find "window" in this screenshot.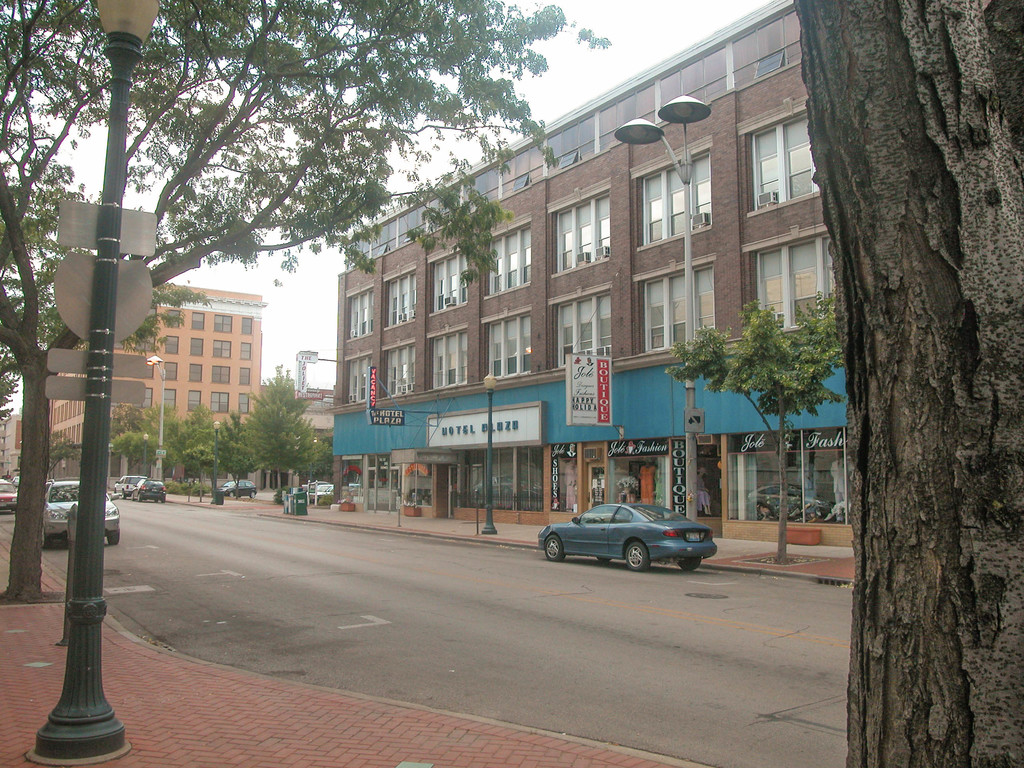
The bounding box for "window" is box(164, 361, 182, 381).
